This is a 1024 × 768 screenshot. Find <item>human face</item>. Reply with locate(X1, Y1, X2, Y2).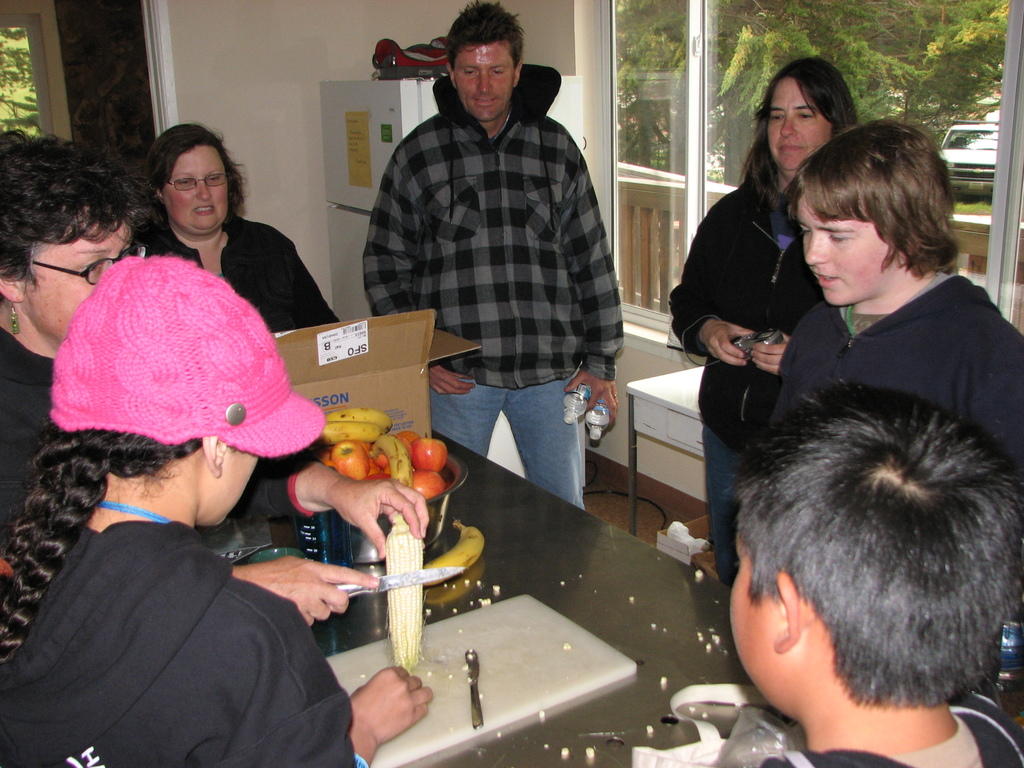
locate(213, 451, 255, 529).
